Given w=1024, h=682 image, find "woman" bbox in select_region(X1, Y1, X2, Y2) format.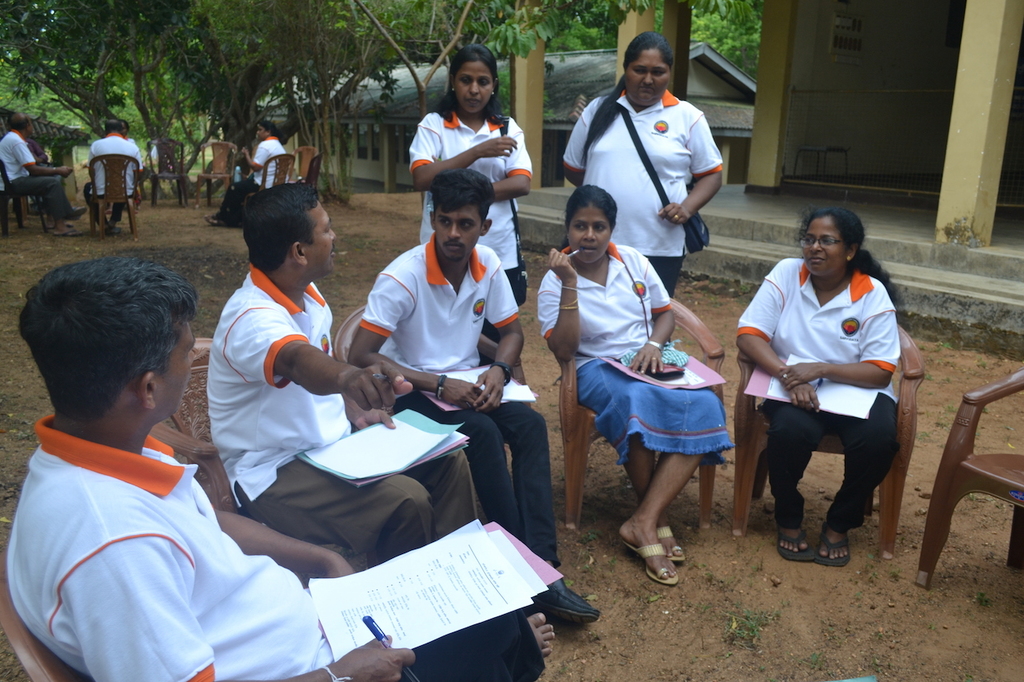
select_region(406, 42, 533, 370).
